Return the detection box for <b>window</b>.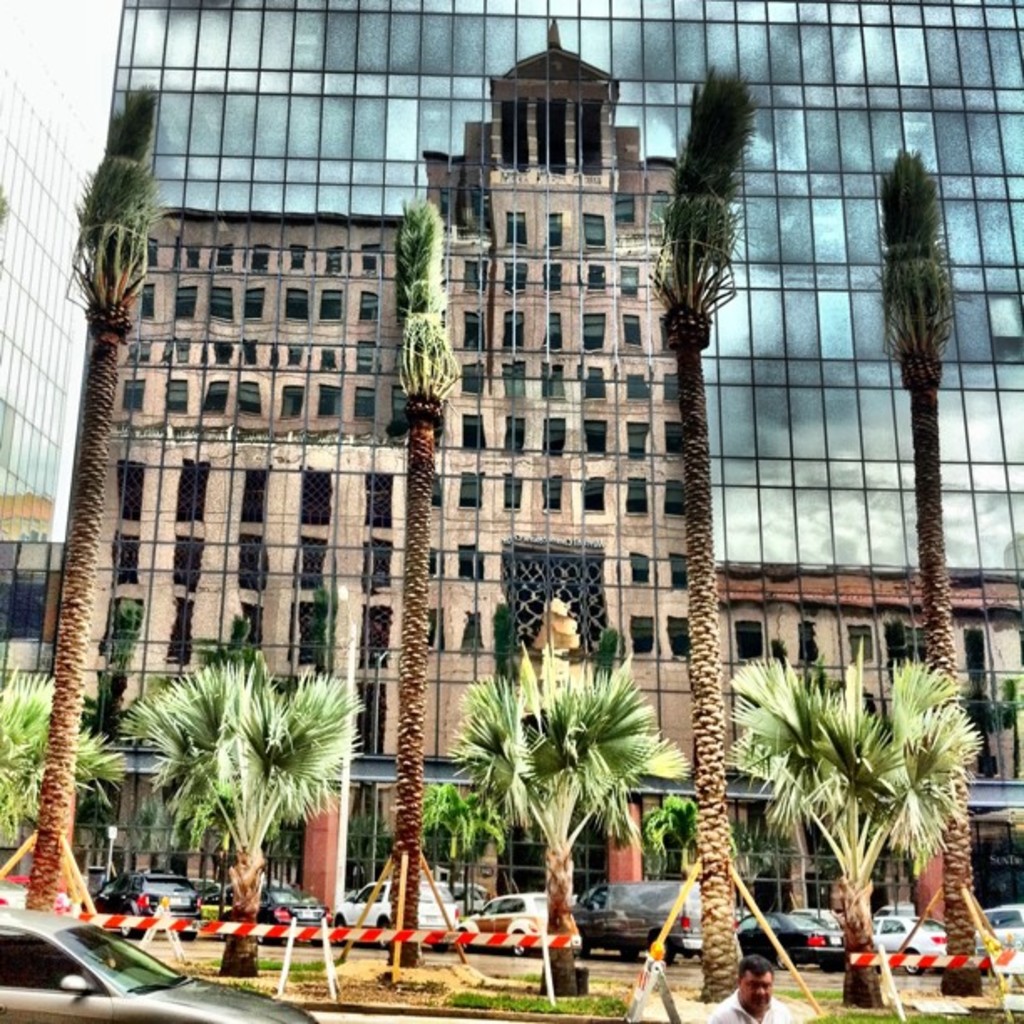
[x1=621, y1=547, x2=651, y2=589].
